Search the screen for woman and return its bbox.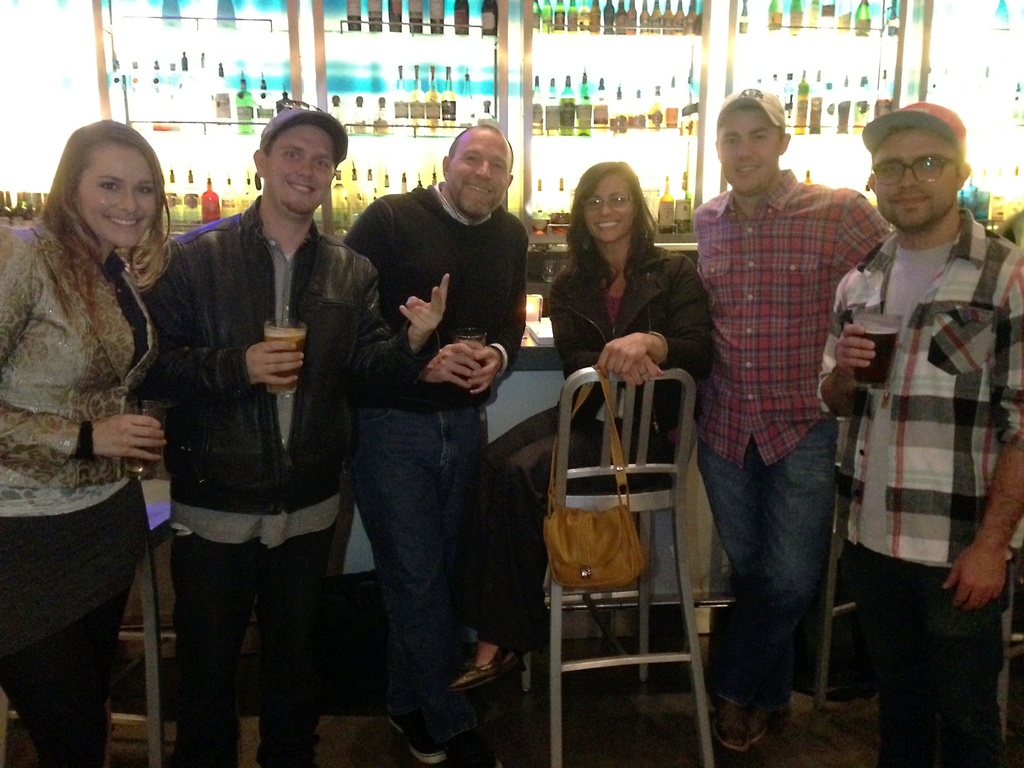
Found: BBox(6, 107, 198, 756).
